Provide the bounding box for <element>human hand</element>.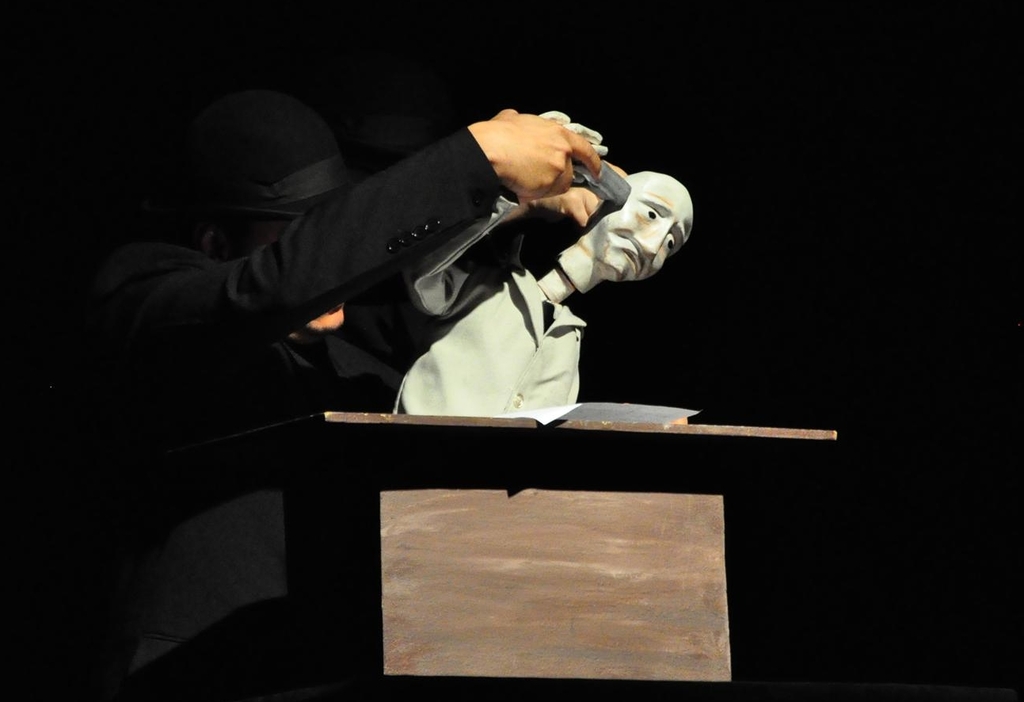
BBox(538, 109, 611, 161).
